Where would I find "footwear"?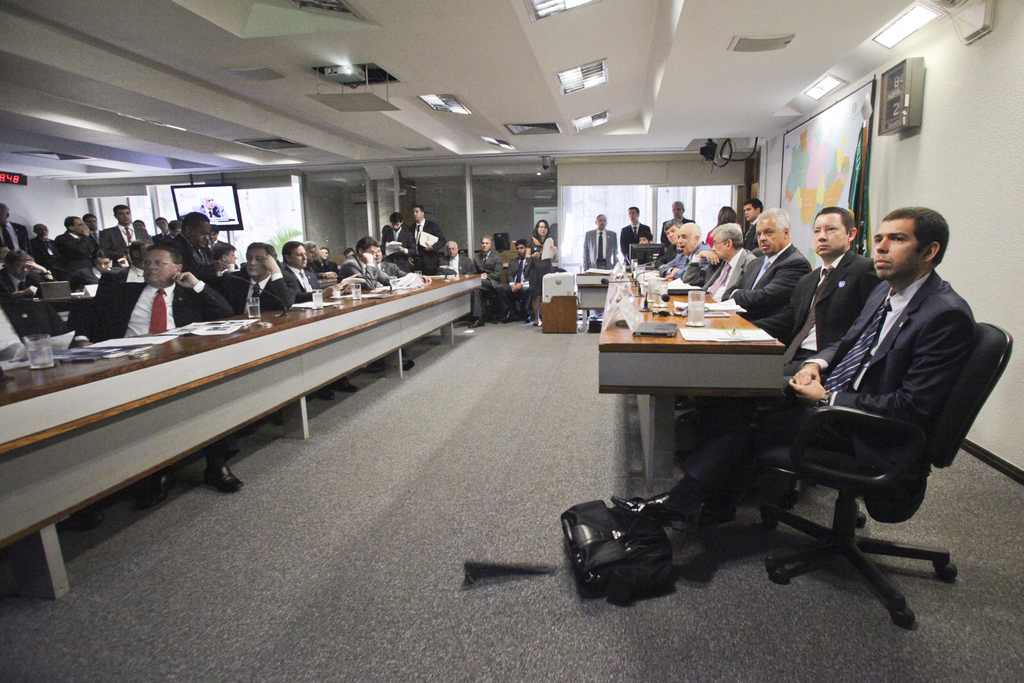
At 204:462:246:492.
